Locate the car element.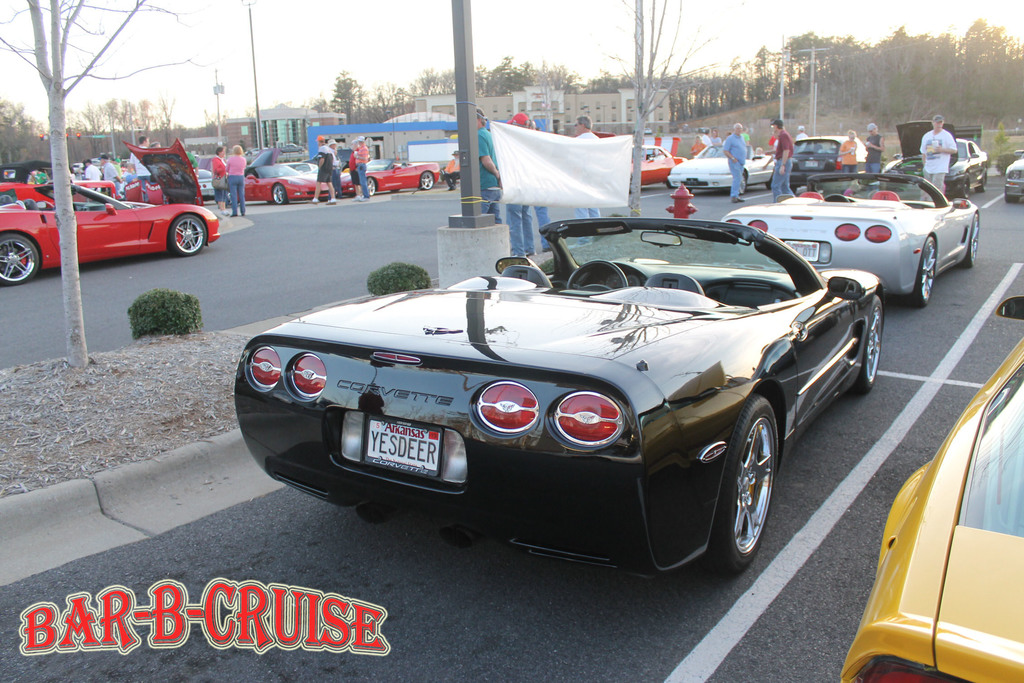
Element bbox: {"left": 638, "top": 150, "right": 685, "bottom": 185}.
